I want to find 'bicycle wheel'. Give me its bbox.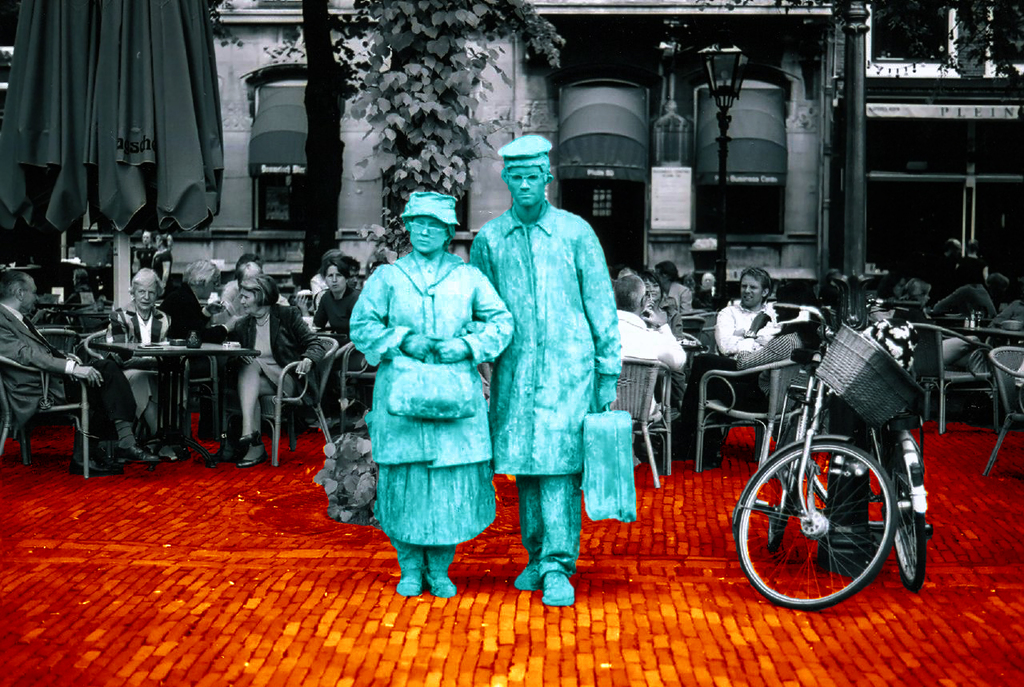
{"left": 897, "top": 444, "right": 928, "bottom": 589}.
